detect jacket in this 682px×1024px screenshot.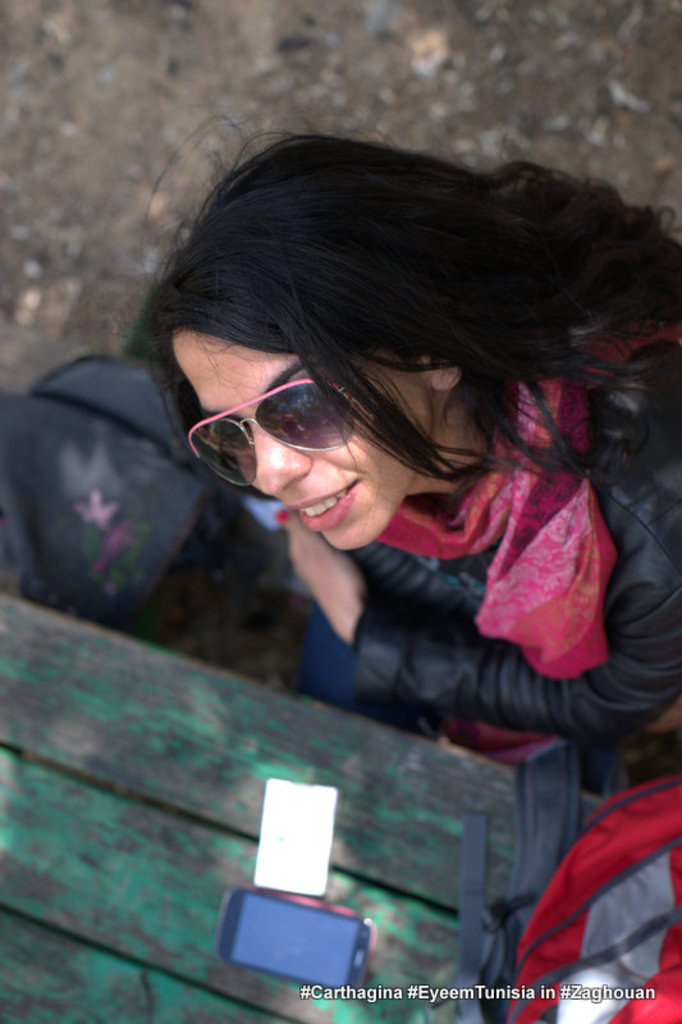
Detection: x1=348 y1=338 x2=681 y2=744.
